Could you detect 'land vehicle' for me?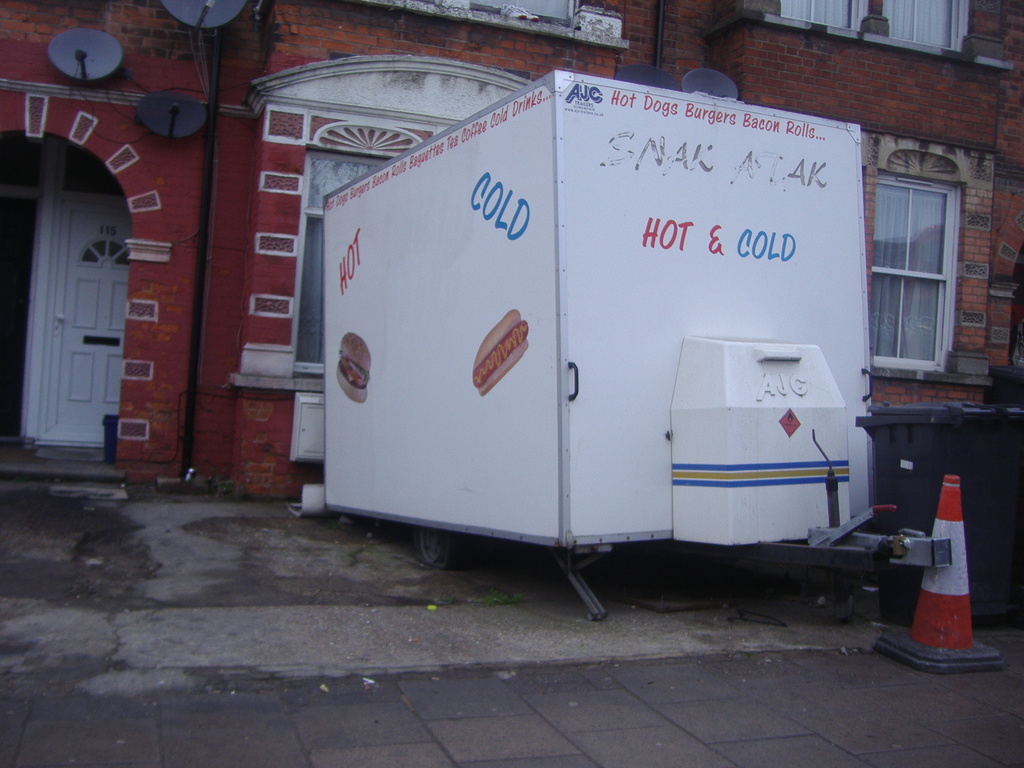
Detection result: detection(254, 49, 951, 619).
